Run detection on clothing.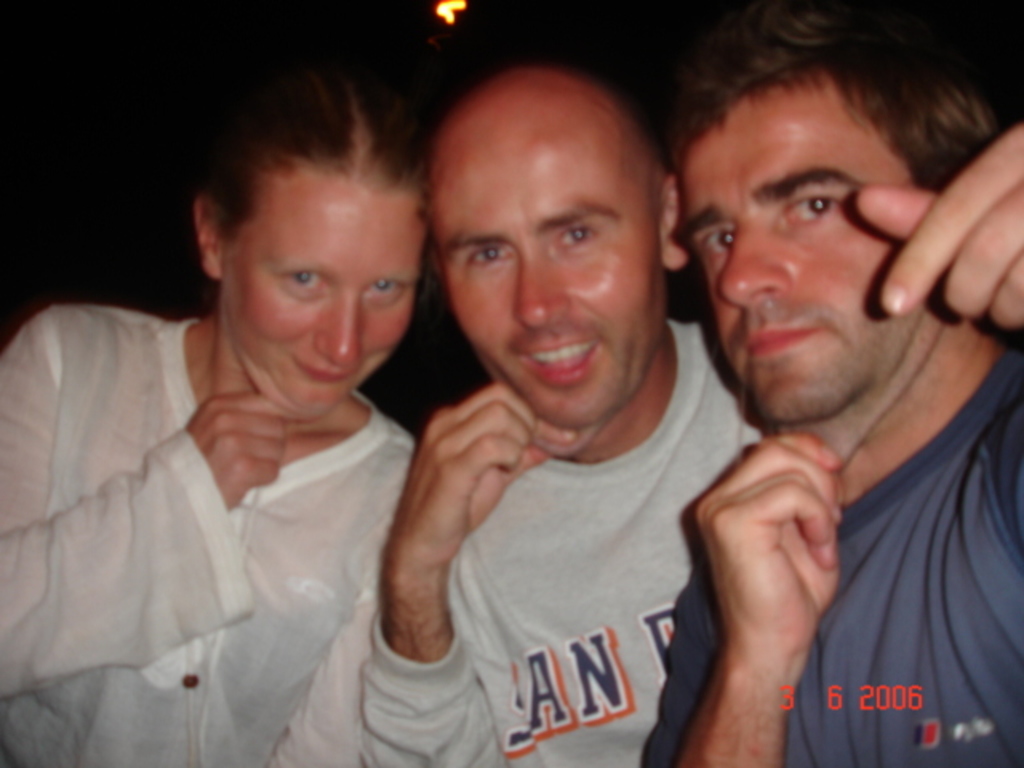
Result: (354,317,779,766).
